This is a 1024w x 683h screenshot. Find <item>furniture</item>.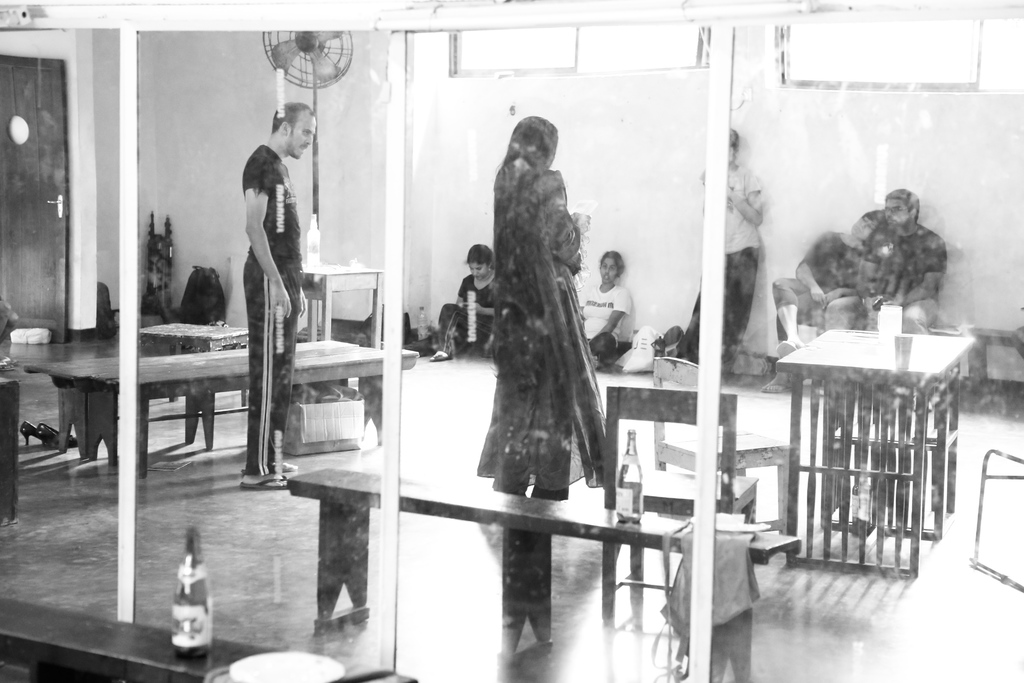
Bounding box: (left=31, top=336, right=422, bottom=479).
